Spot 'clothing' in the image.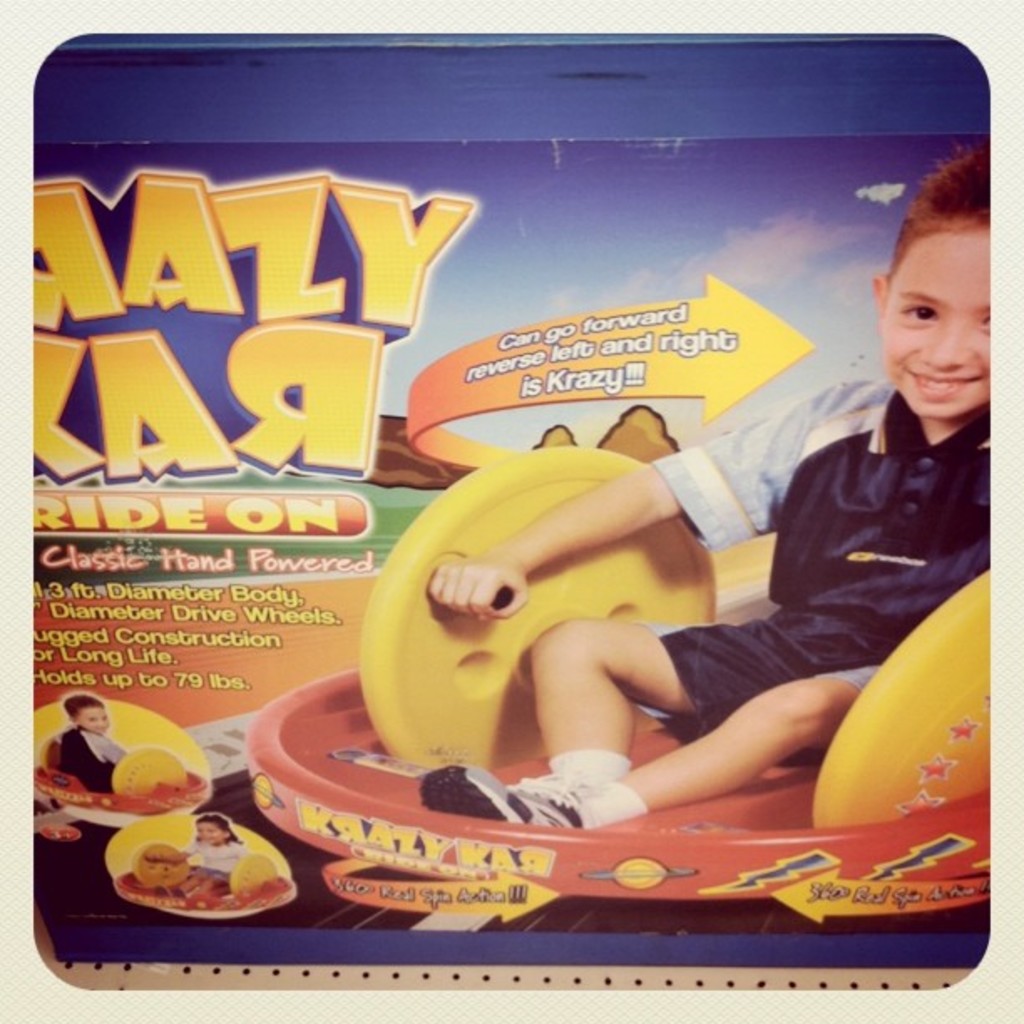
'clothing' found at left=646, top=373, right=987, bottom=760.
